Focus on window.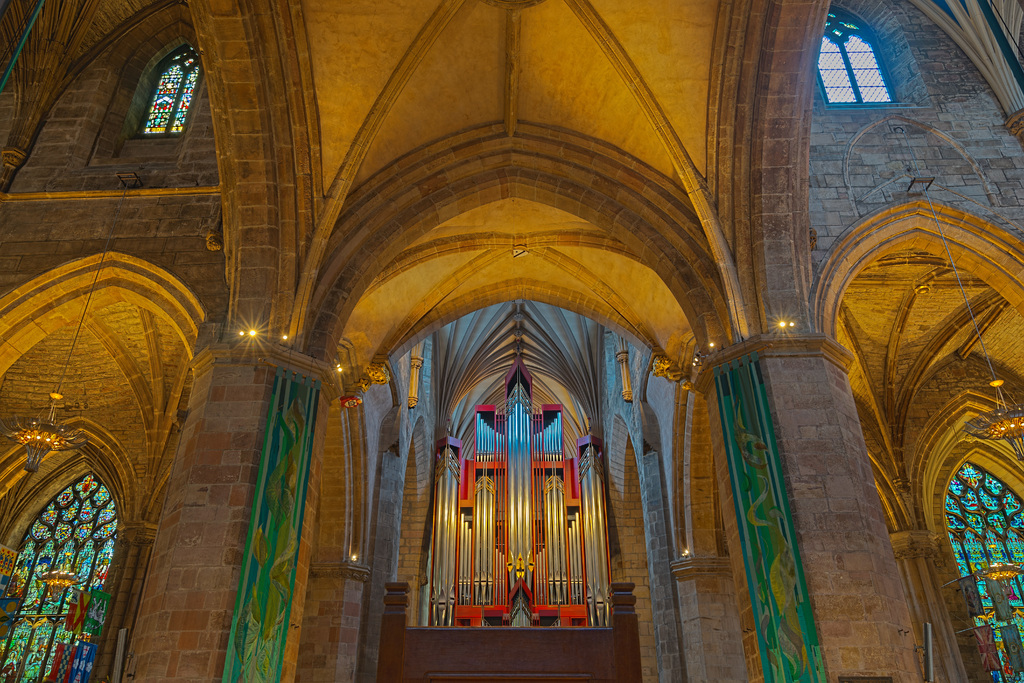
Focused at [left=140, top=44, right=198, bottom=138].
